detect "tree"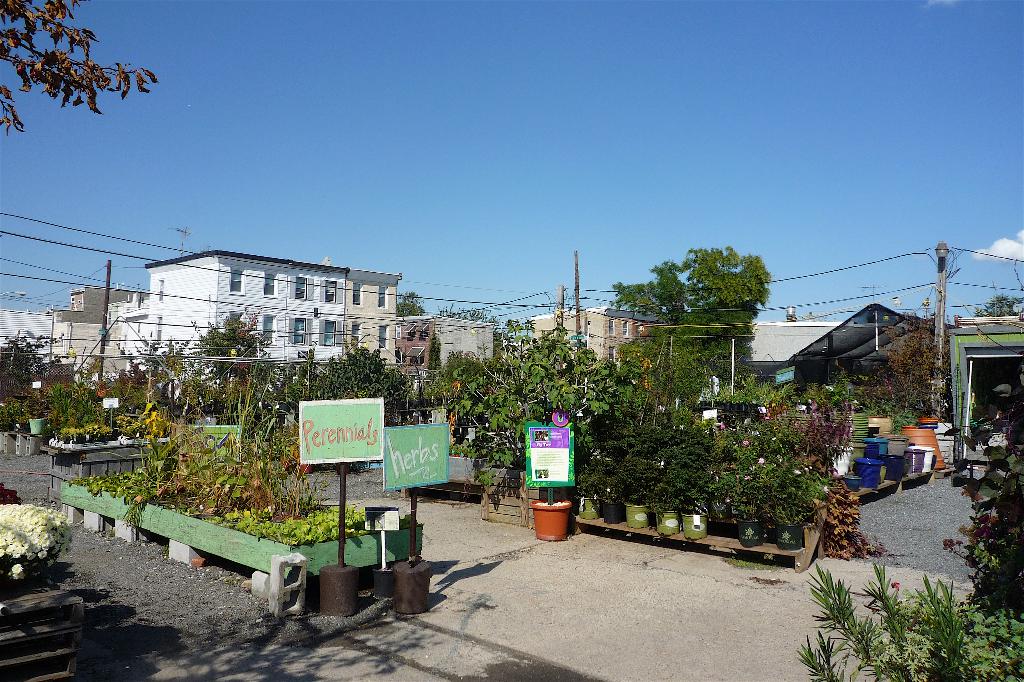
bbox=(971, 296, 1023, 314)
